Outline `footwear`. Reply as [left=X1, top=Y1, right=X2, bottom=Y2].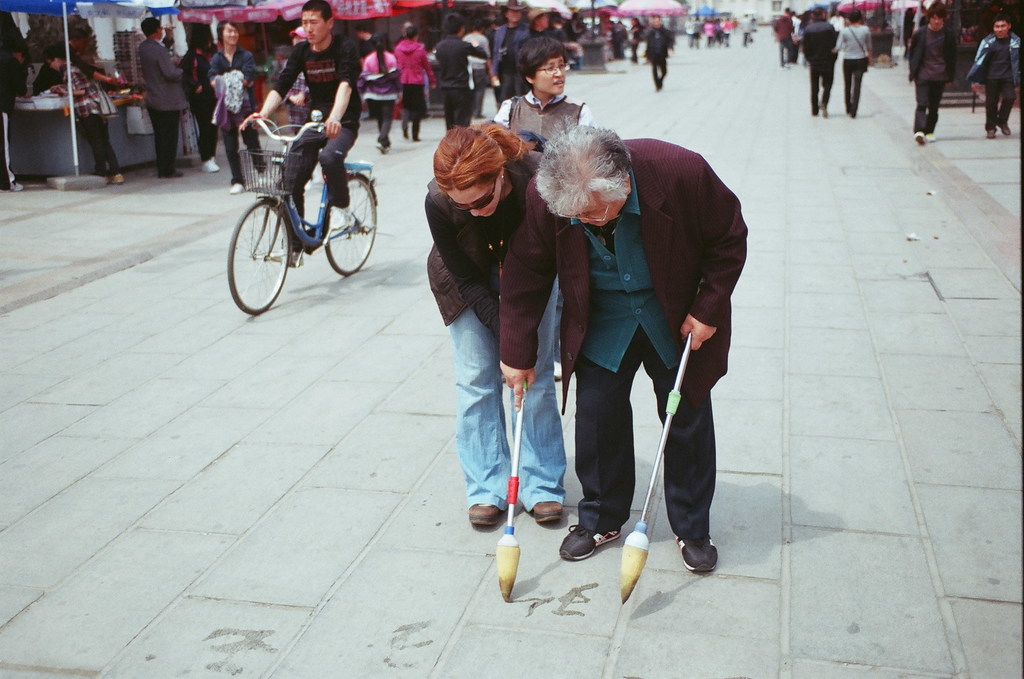
[left=260, top=171, right=277, bottom=183].
